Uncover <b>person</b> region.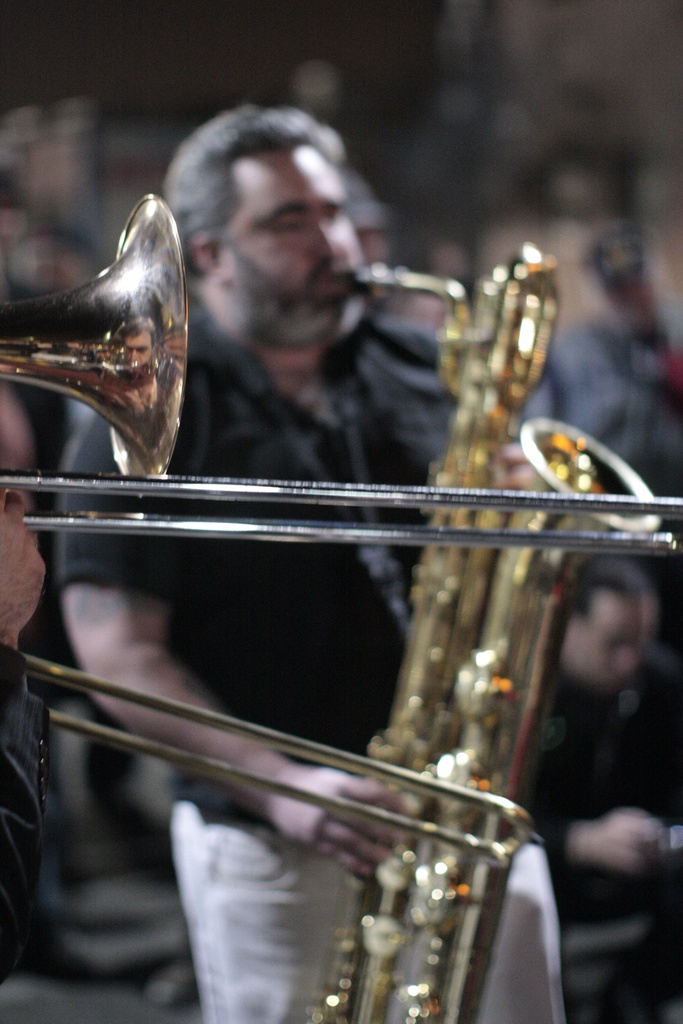
Uncovered: x1=38, y1=88, x2=664, y2=1023.
